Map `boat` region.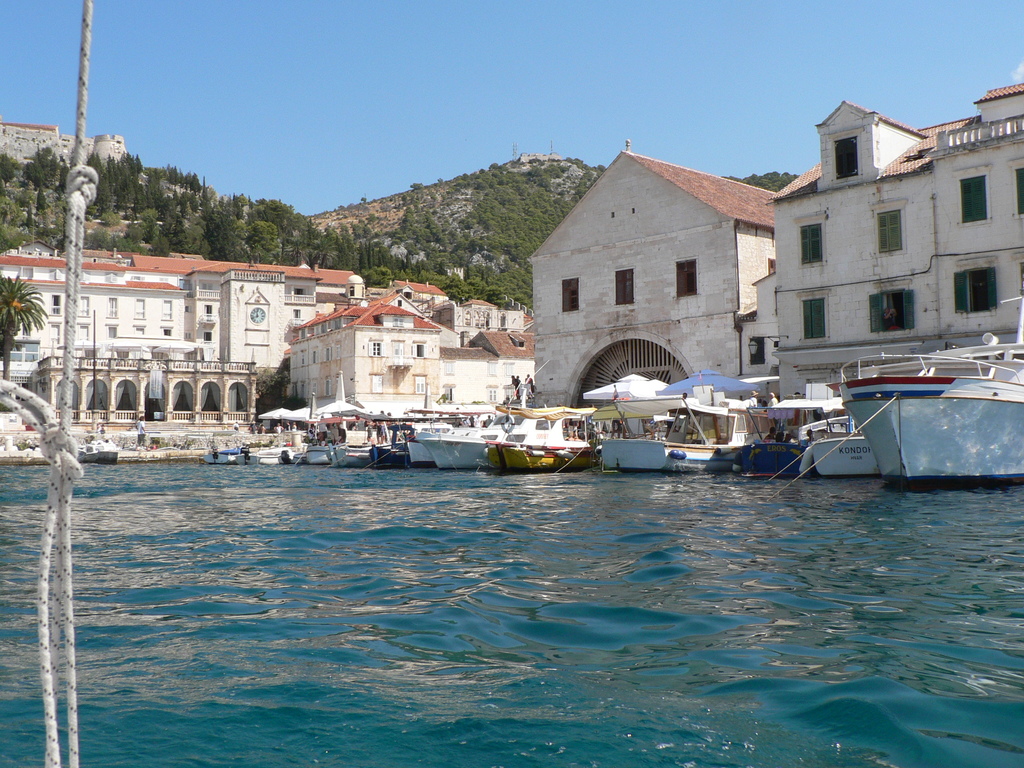
Mapped to select_region(785, 410, 880, 477).
